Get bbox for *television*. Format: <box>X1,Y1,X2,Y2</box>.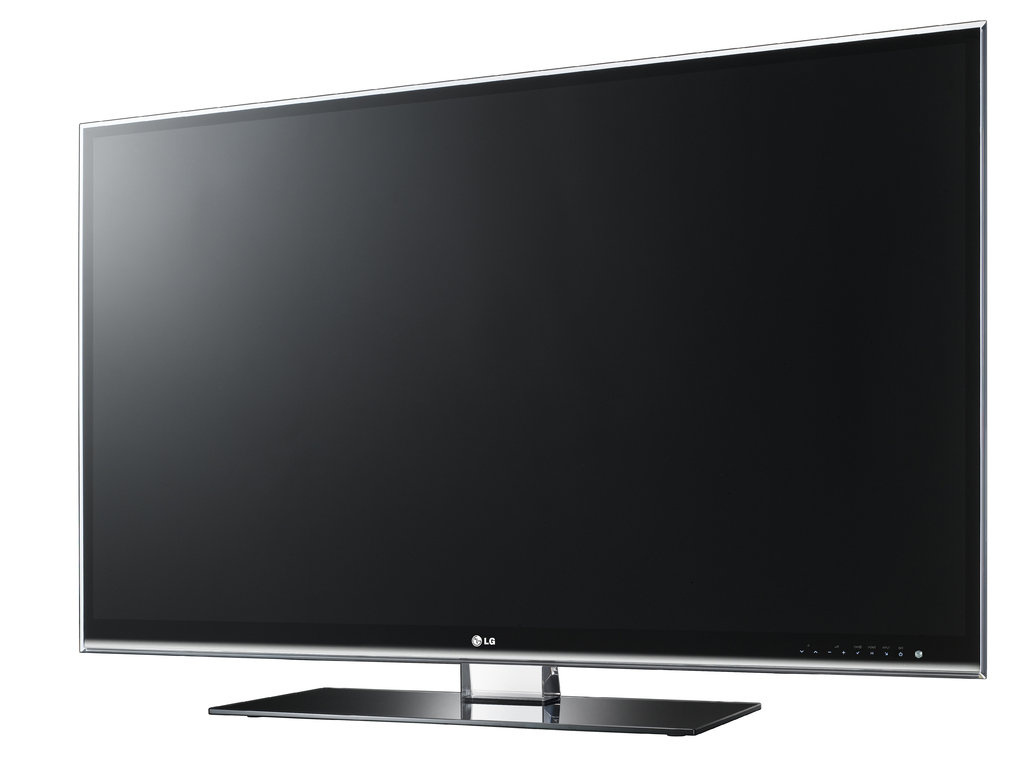
<box>77,19,986,737</box>.
